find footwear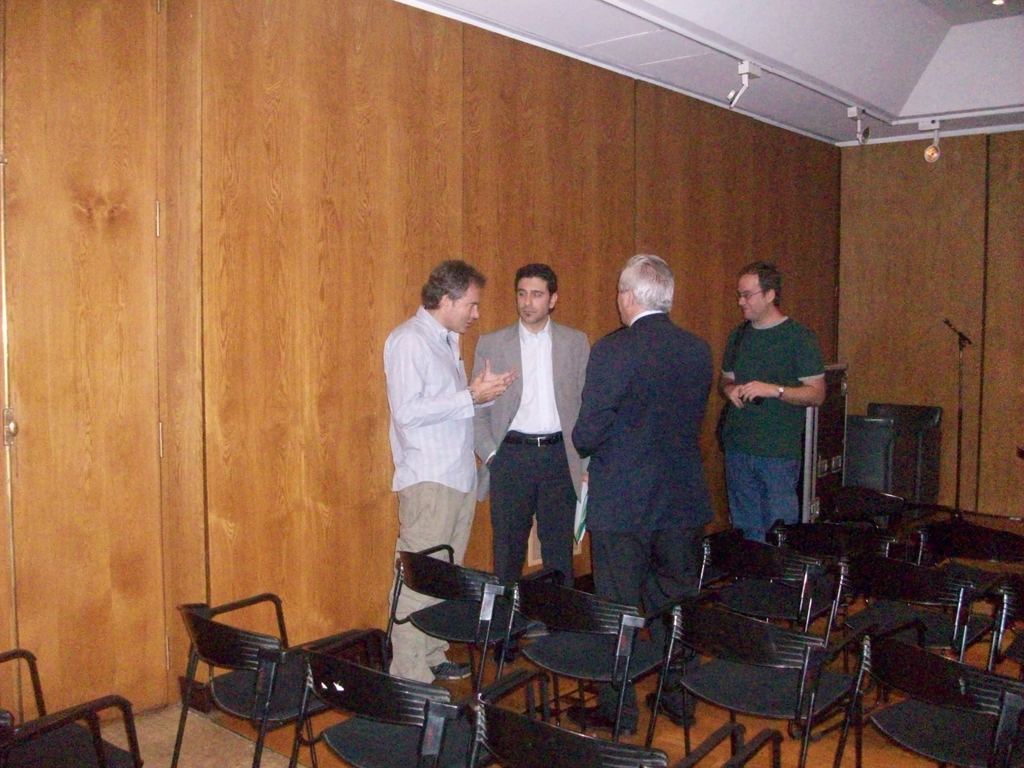
[642, 694, 697, 732]
